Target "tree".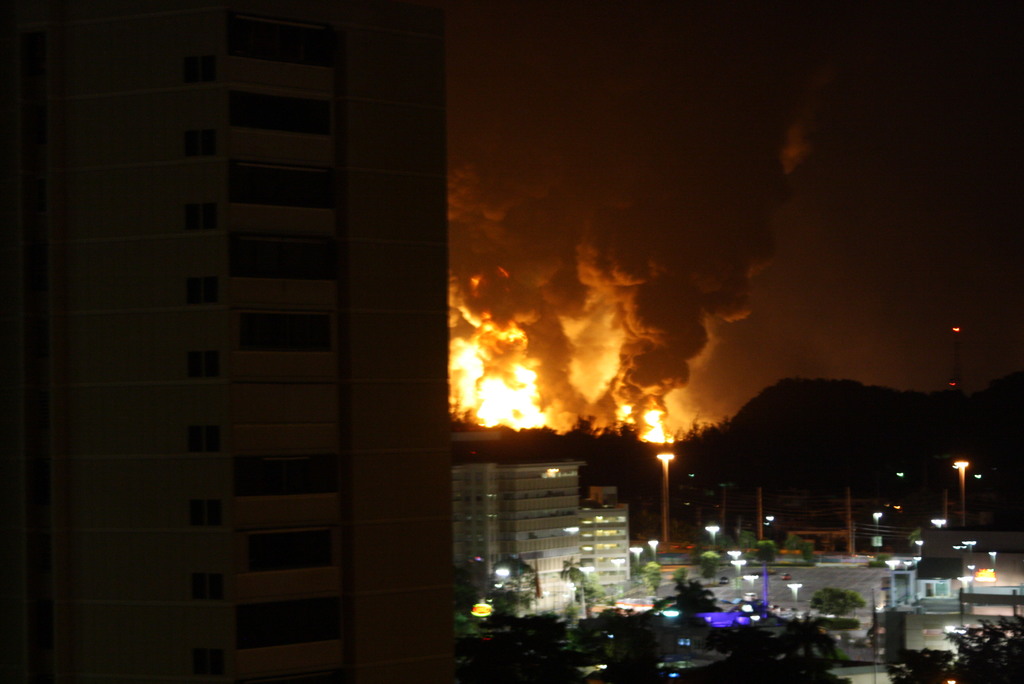
Target region: select_region(559, 555, 594, 626).
